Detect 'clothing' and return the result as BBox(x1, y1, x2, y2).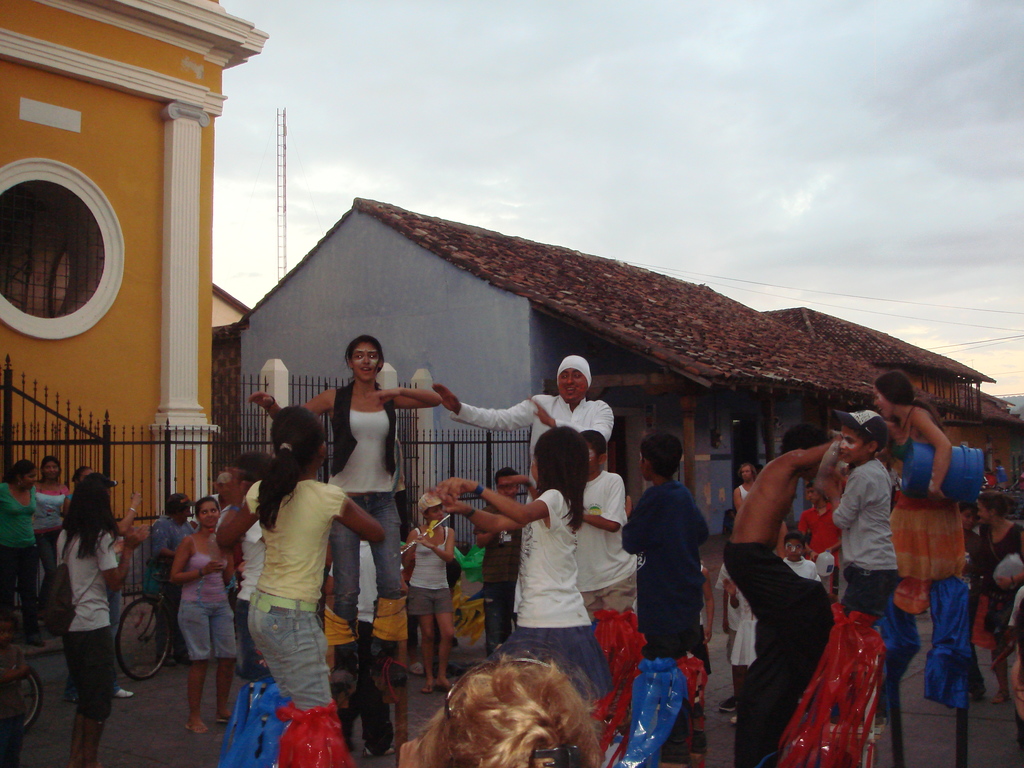
BBox(409, 525, 451, 620).
